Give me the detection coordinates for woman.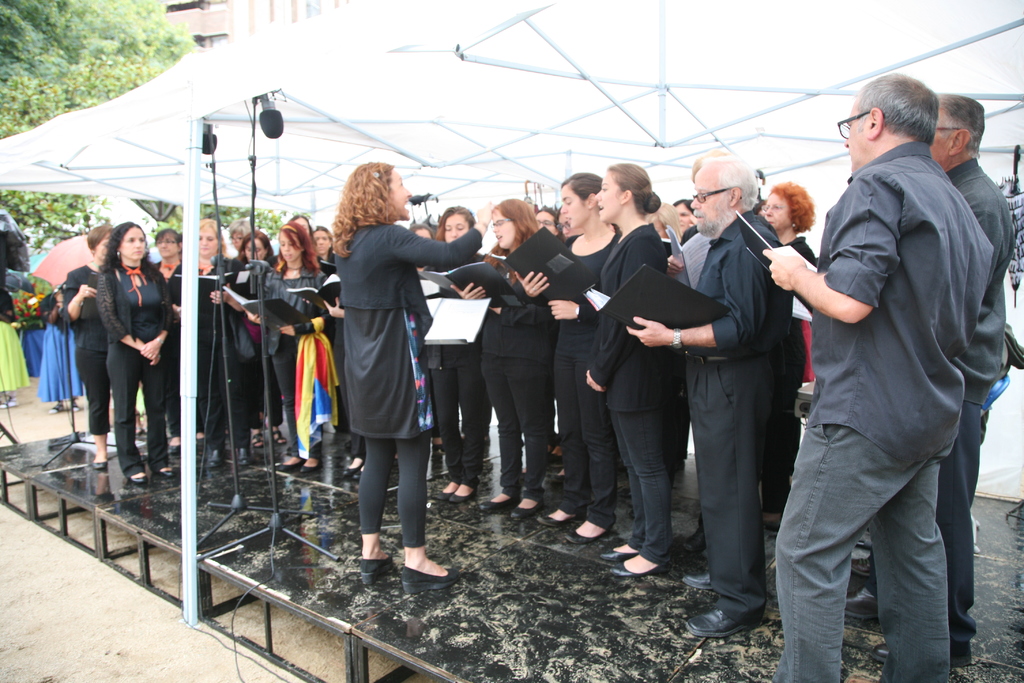
bbox=(216, 227, 273, 440).
